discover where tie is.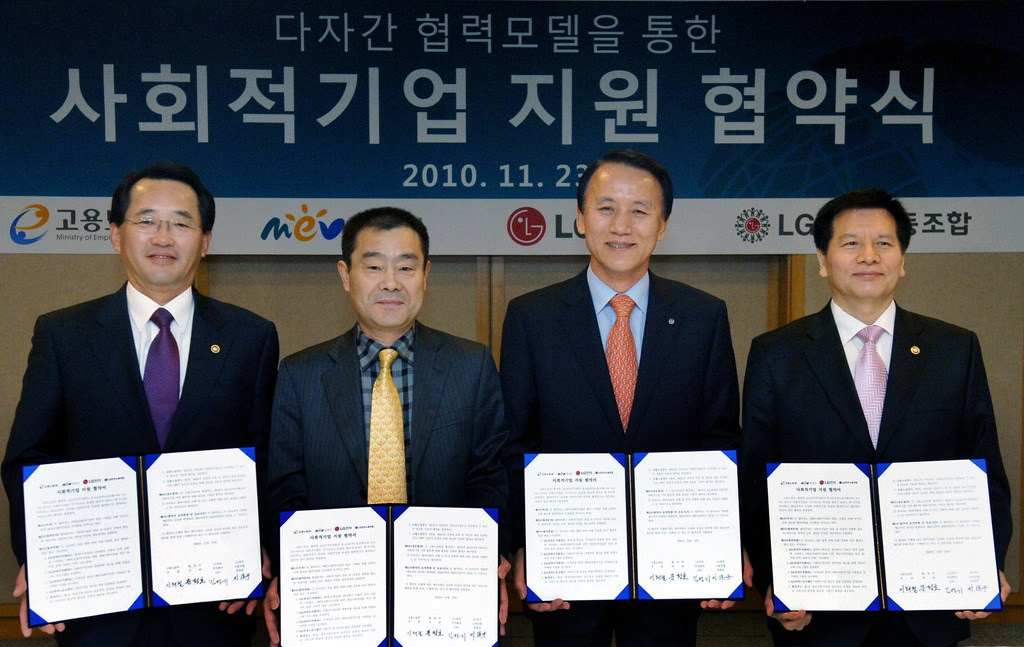
Discovered at x1=143, y1=311, x2=177, y2=447.
